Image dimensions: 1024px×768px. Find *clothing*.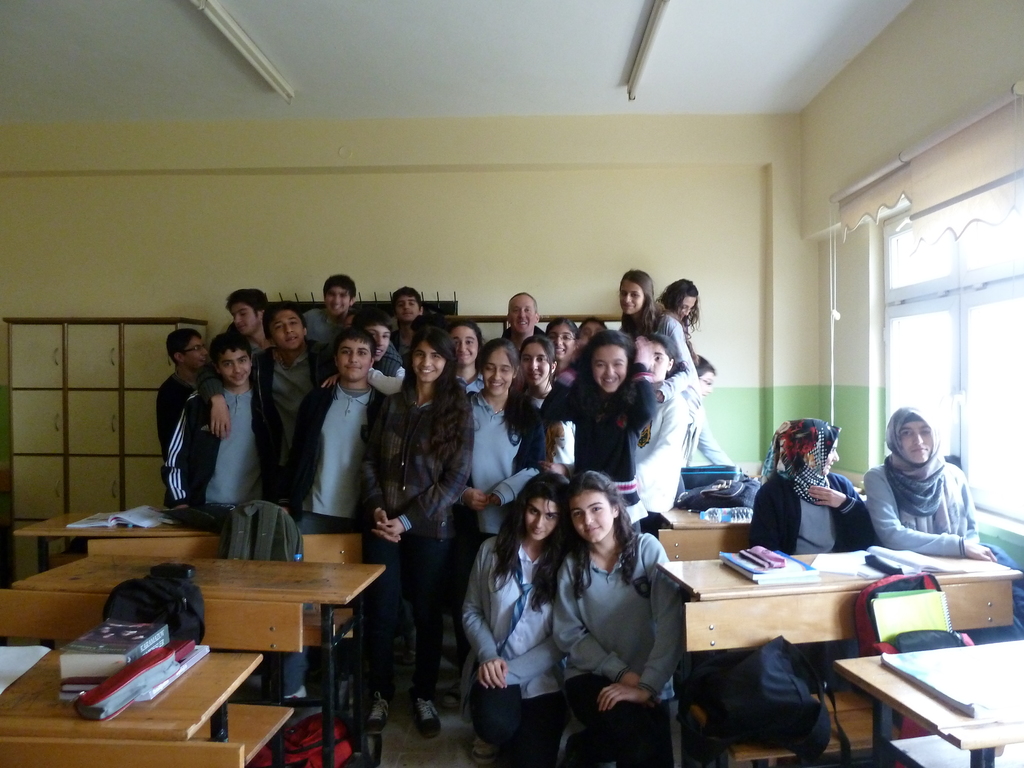
{"left": 863, "top": 399, "right": 996, "bottom": 559}.
